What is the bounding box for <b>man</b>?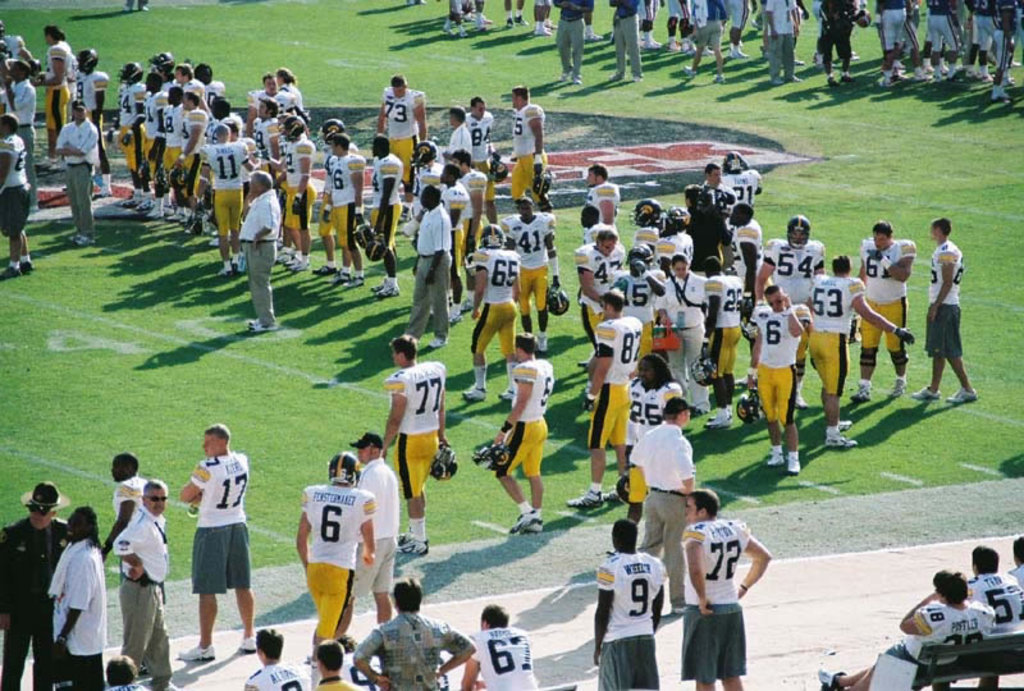
l=109, t=56, r=146, b=206.
